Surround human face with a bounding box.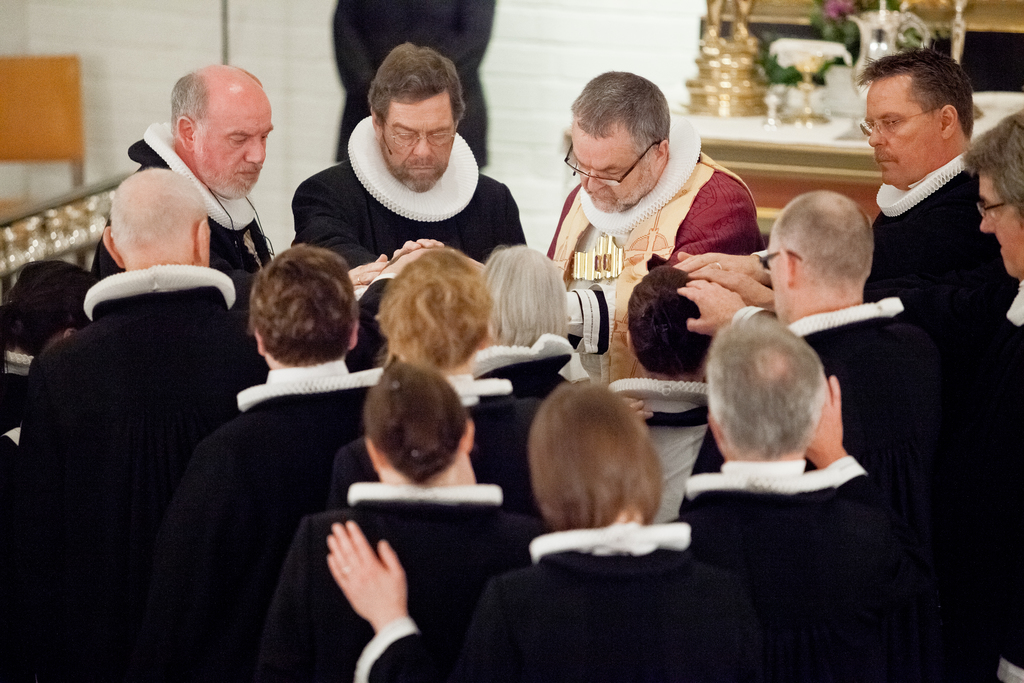
BBox(566, 127, 659, 212).
